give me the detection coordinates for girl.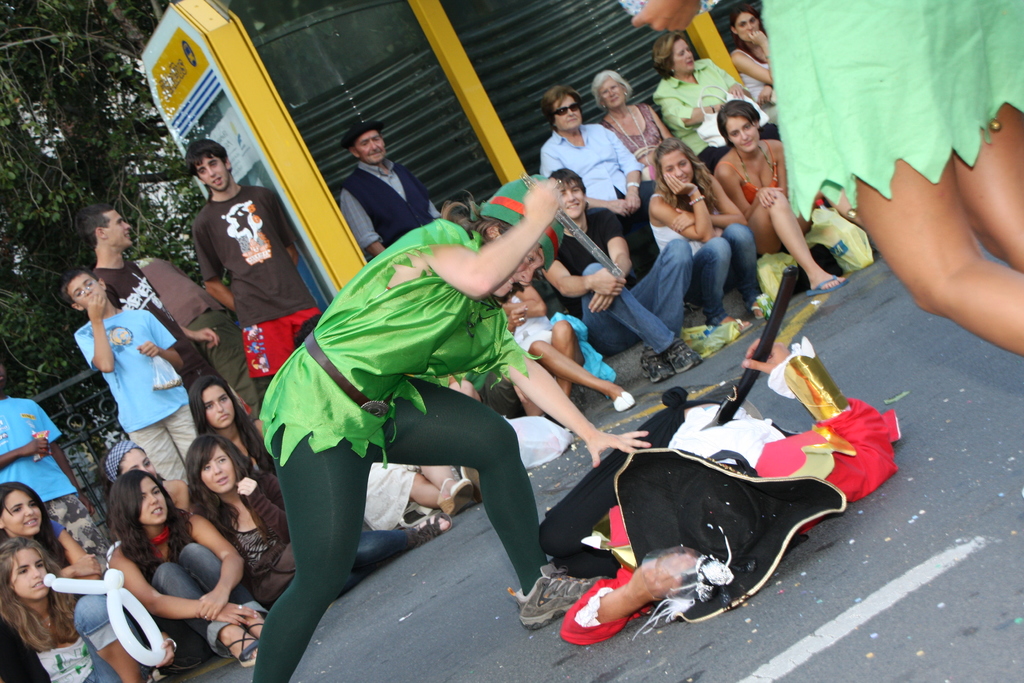
crop(500, 281, 632, 425).
